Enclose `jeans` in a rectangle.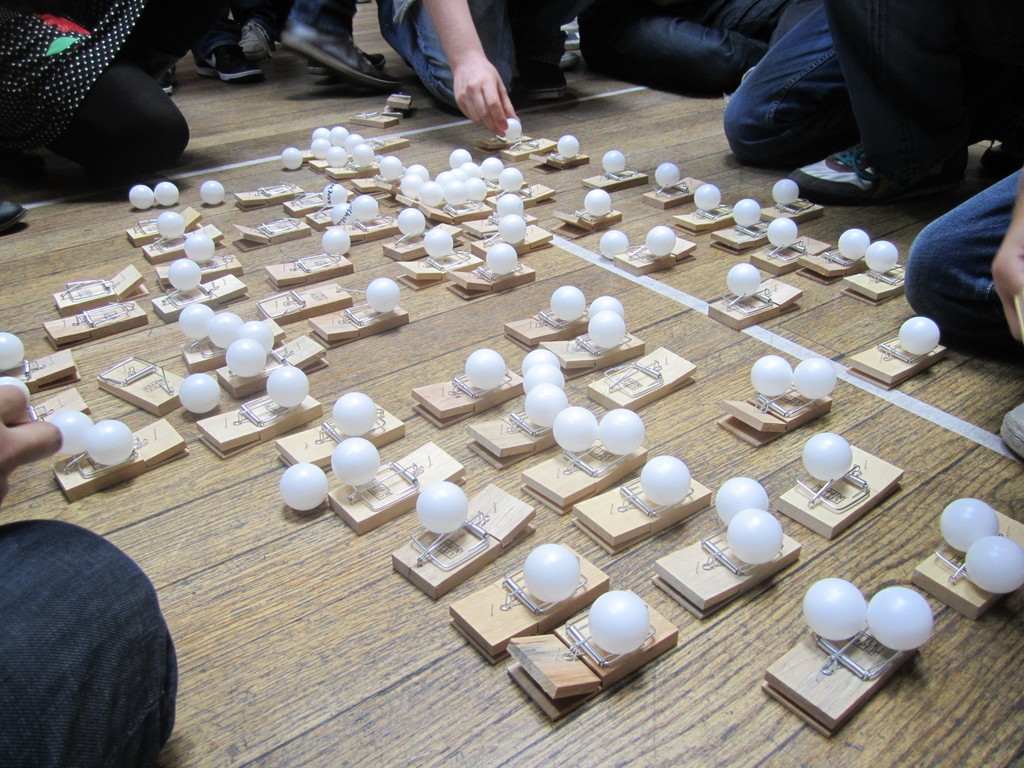
(904, 168, 1023, 373).
